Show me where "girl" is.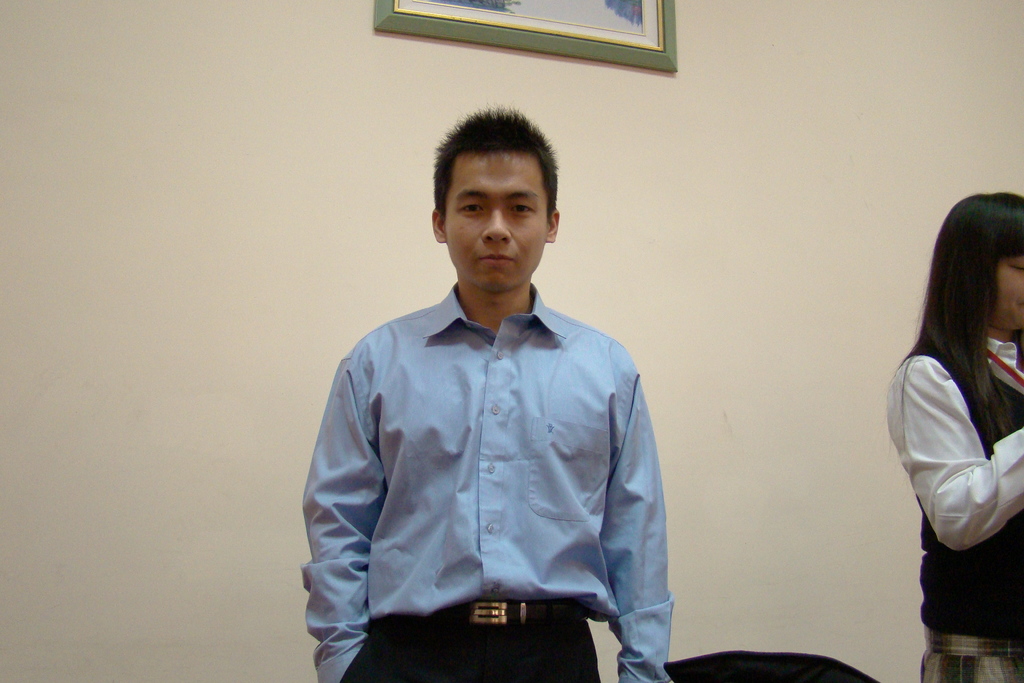
"girl" is at rect(876, 190, 1023, 682).
